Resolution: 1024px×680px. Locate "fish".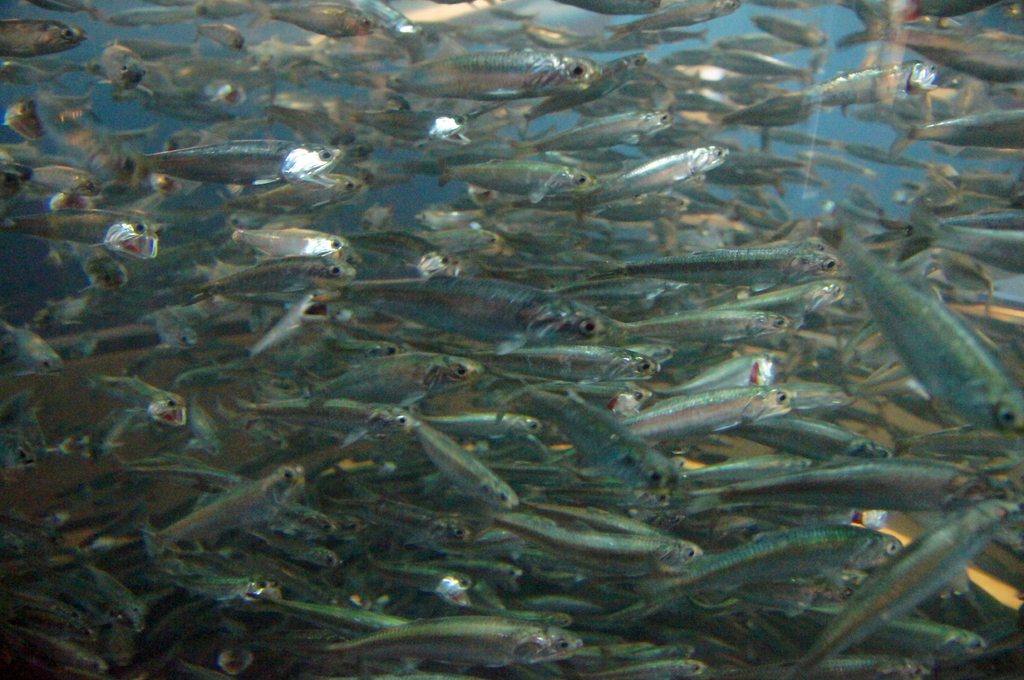
region(612, 307, 793, 348).
